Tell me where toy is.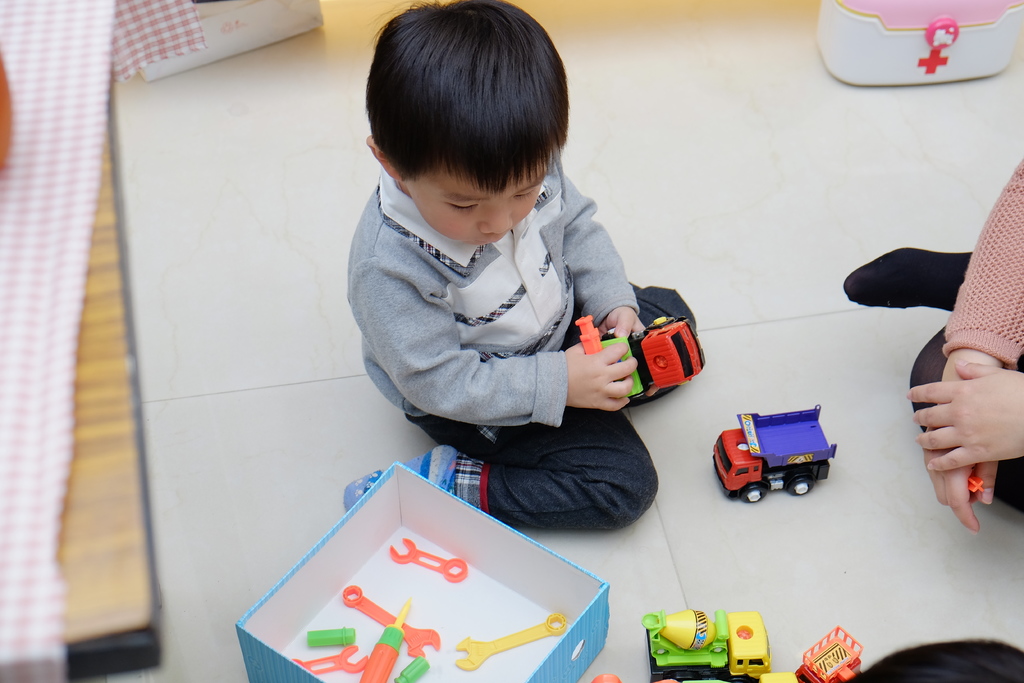
toy is at <region>393, 650, 442, 682</region>.
